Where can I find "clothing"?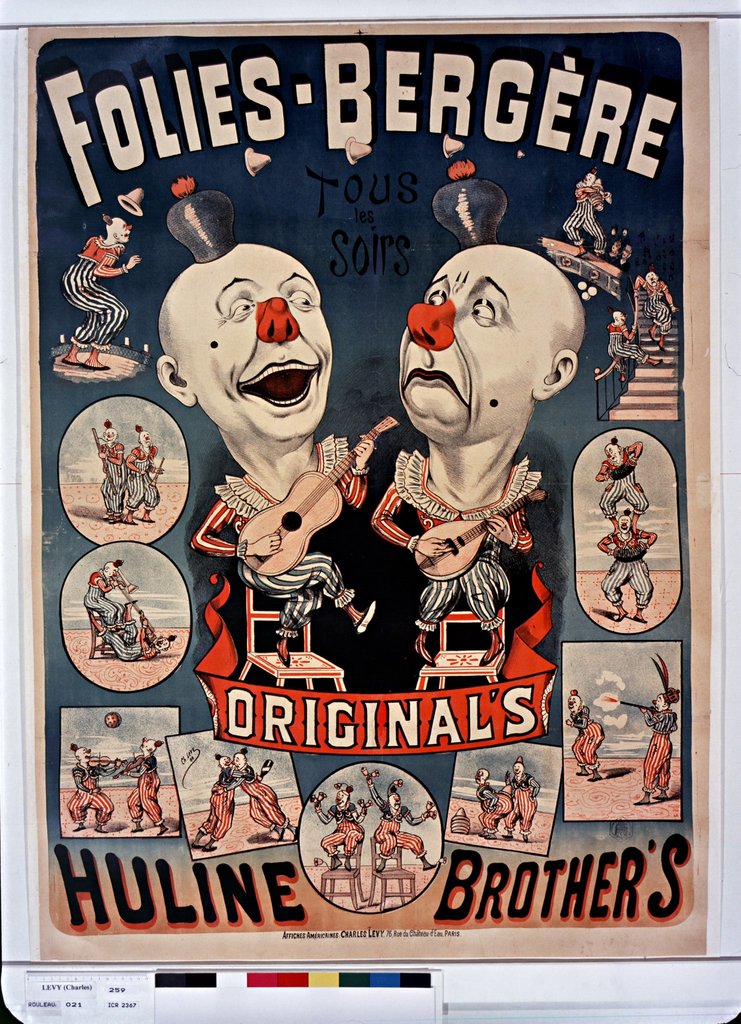
You can find it at 66 769 113 828.
